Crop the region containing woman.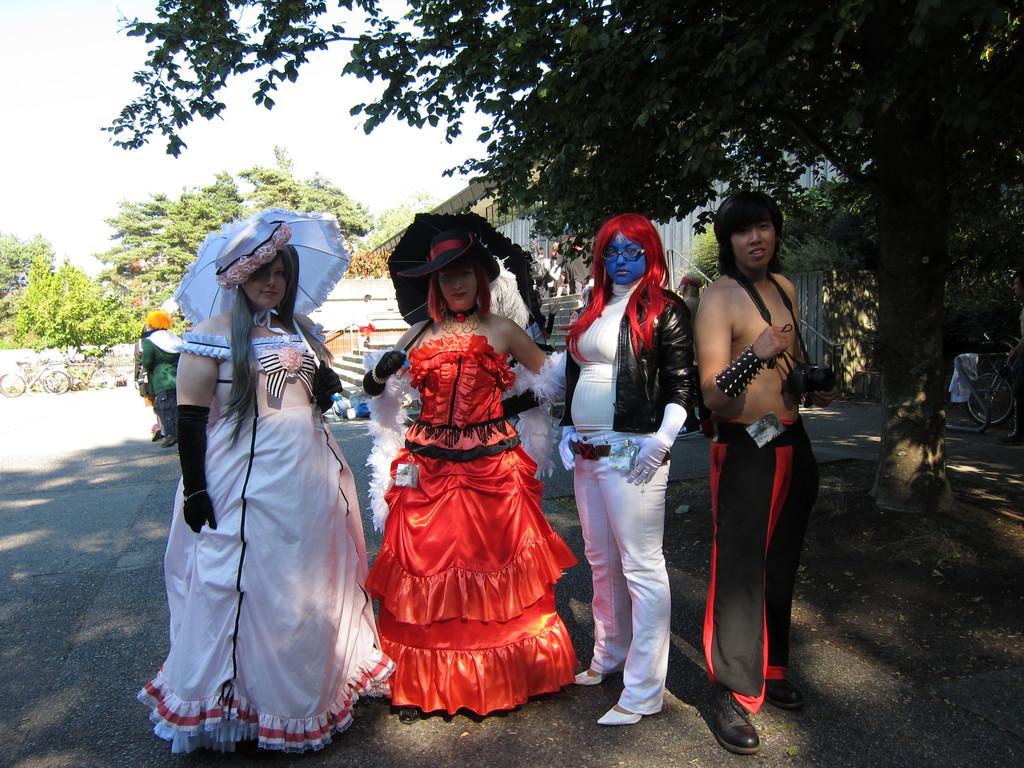
Crop region: 367:217:580:707.
